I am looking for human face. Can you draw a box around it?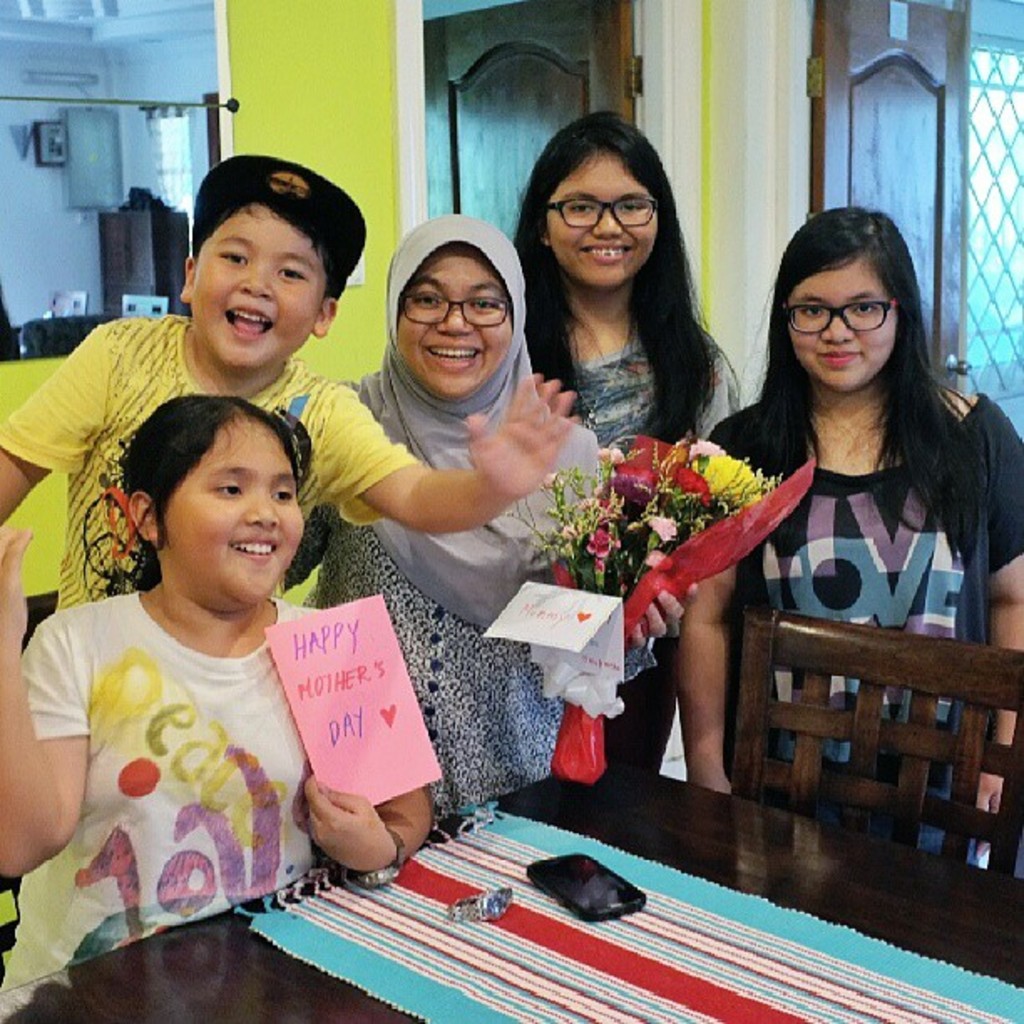
Sure, the bounding box is (788, 259, 904, 403).
